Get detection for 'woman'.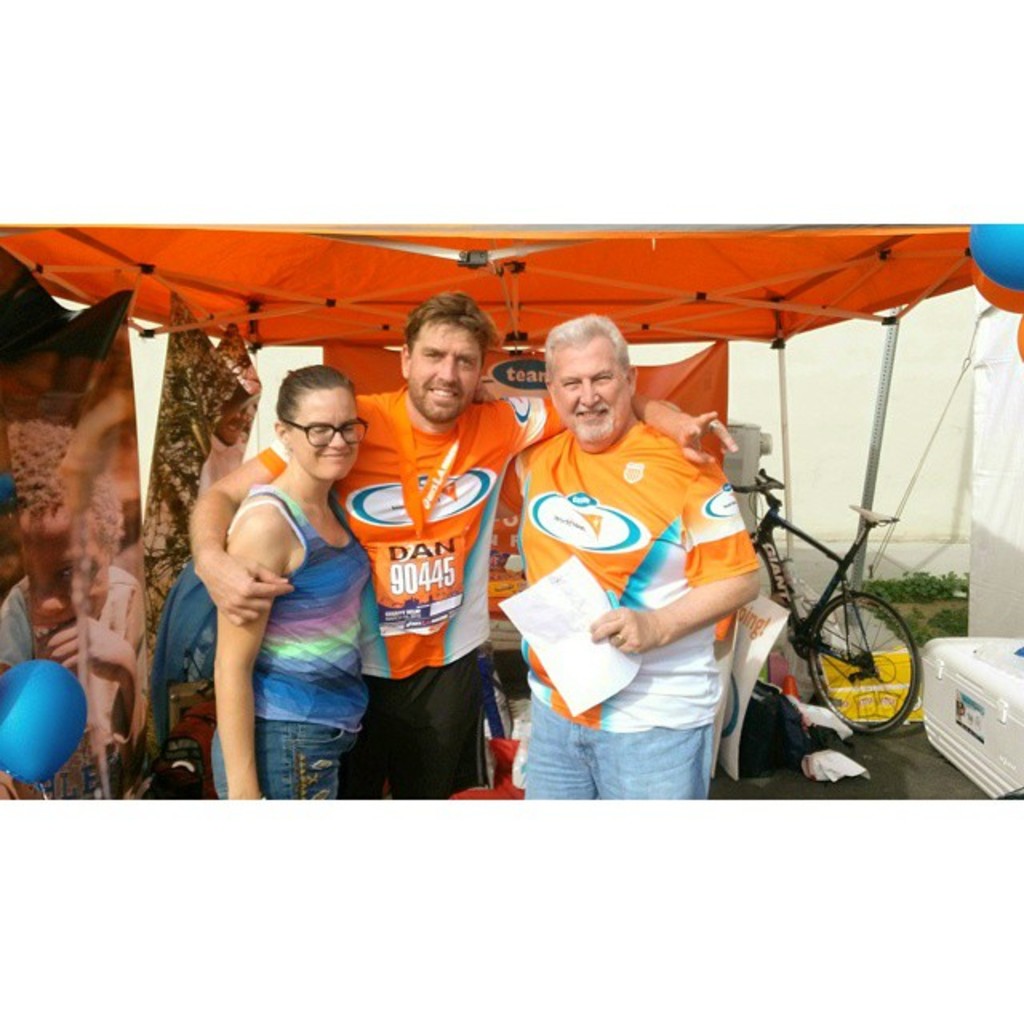
Detection: region(205, 346, 381, 816).
